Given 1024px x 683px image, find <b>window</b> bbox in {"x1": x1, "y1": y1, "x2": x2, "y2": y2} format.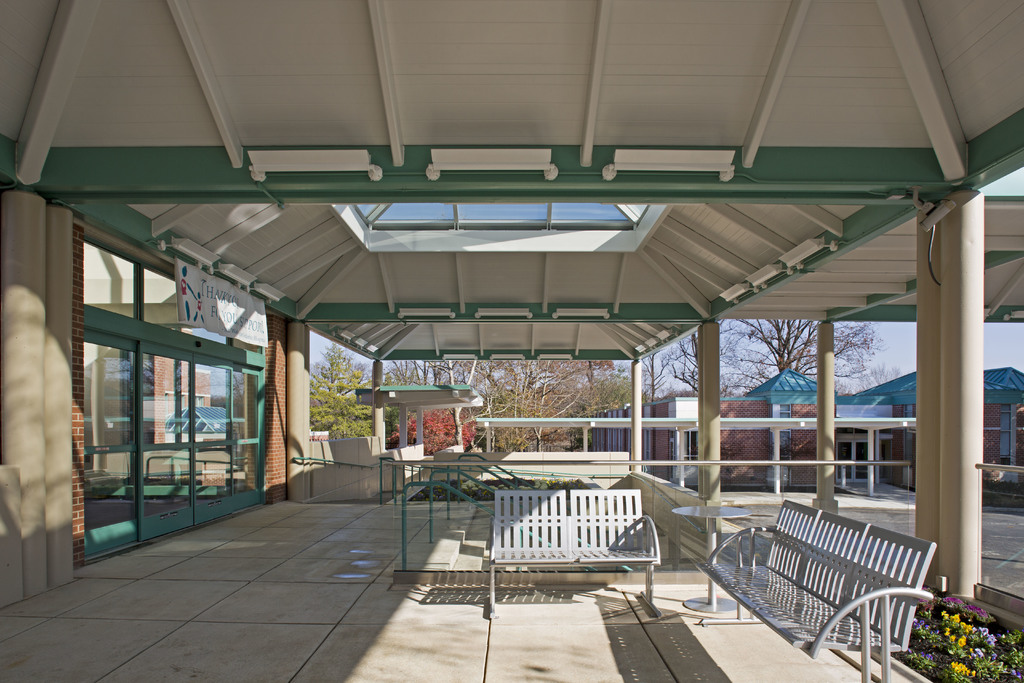
{"x1": 1001, "y1": 416, "x2": 1018, "y2": 463}.
